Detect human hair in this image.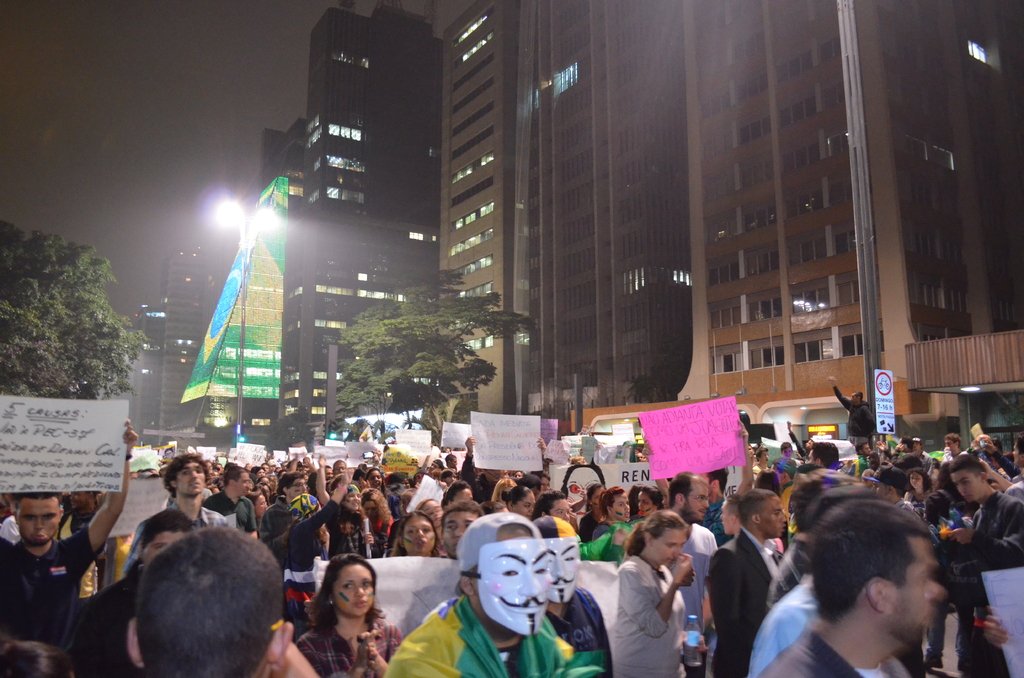
Detection: crop(667, 471, 693, 508).
